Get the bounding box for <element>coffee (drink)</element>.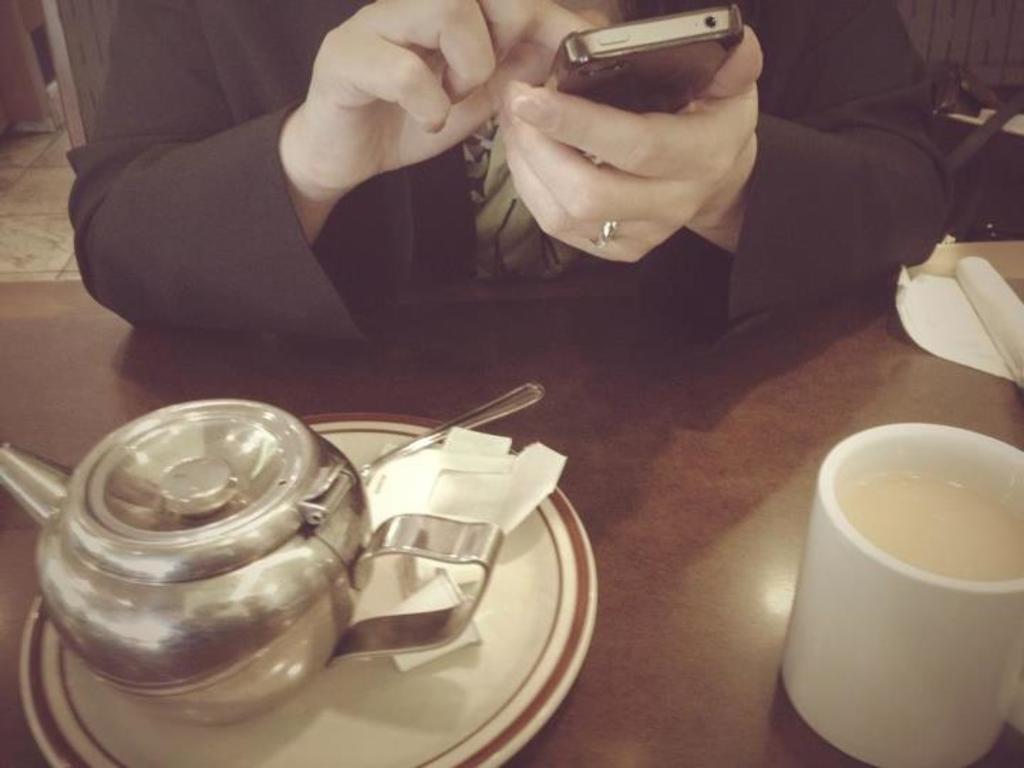
BBox(833, 472, 1023, 579).
